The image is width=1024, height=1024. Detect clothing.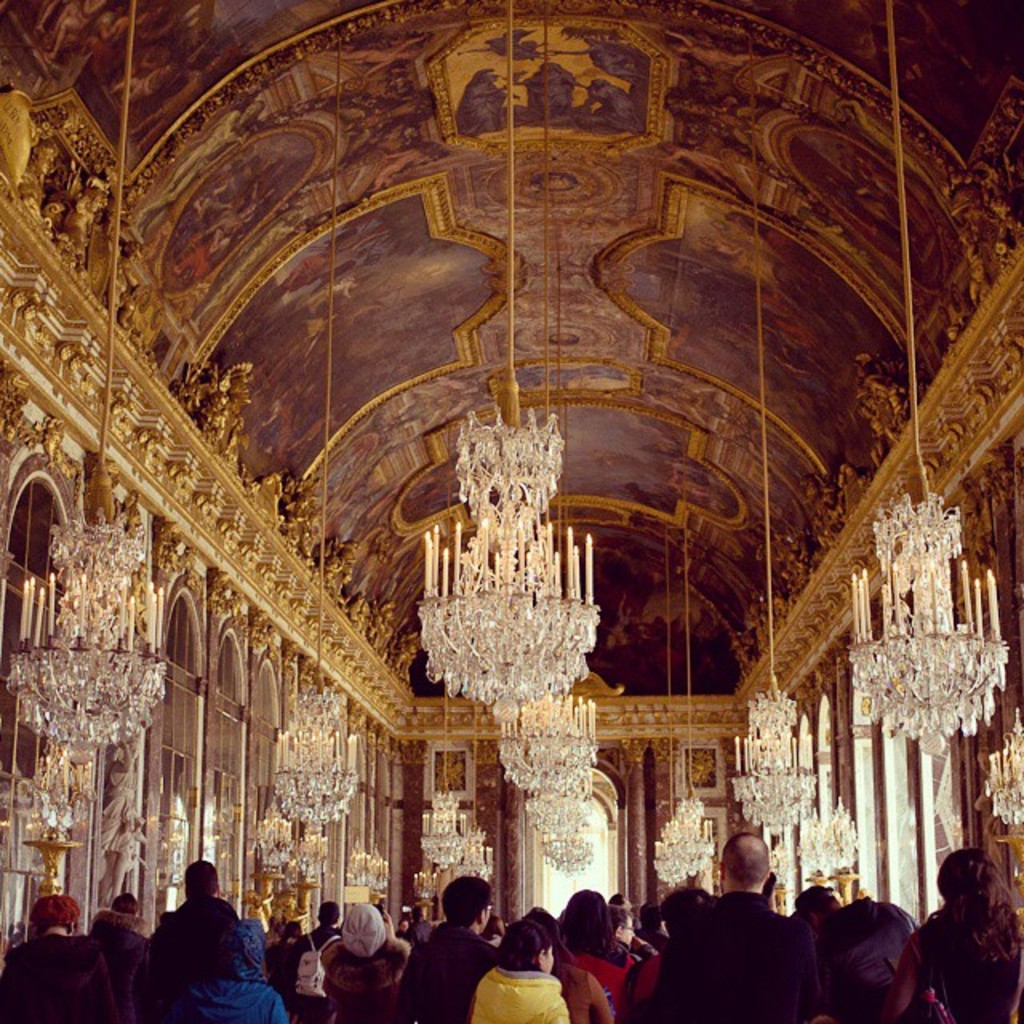
Detection: l=667, t=893, r=816, b=1022.
